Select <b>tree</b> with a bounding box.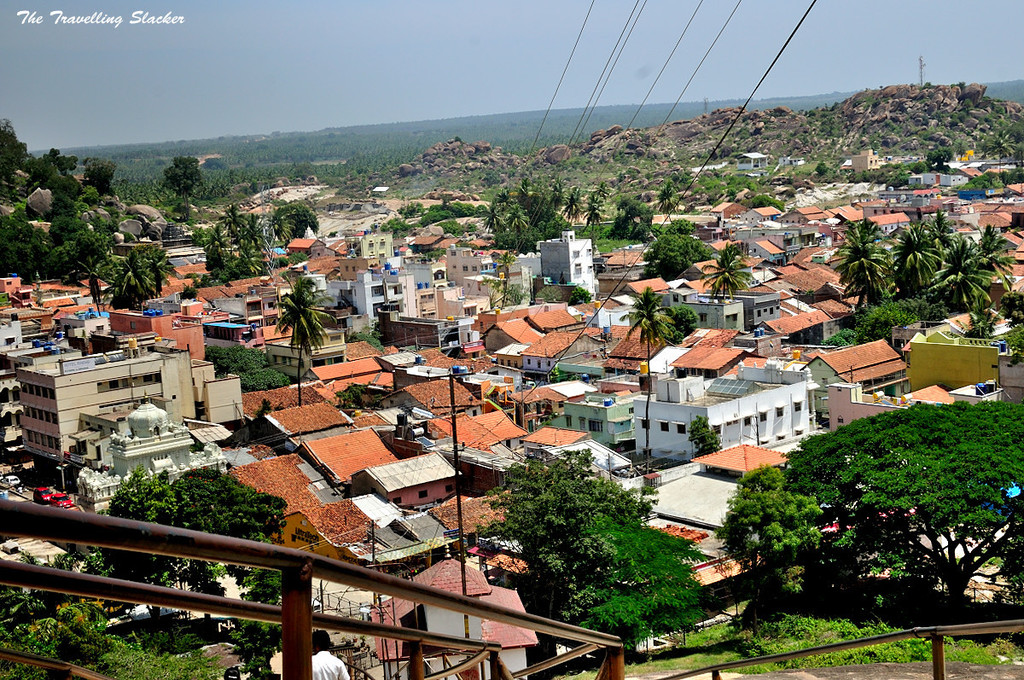
region(887, 221, 943, 302).
